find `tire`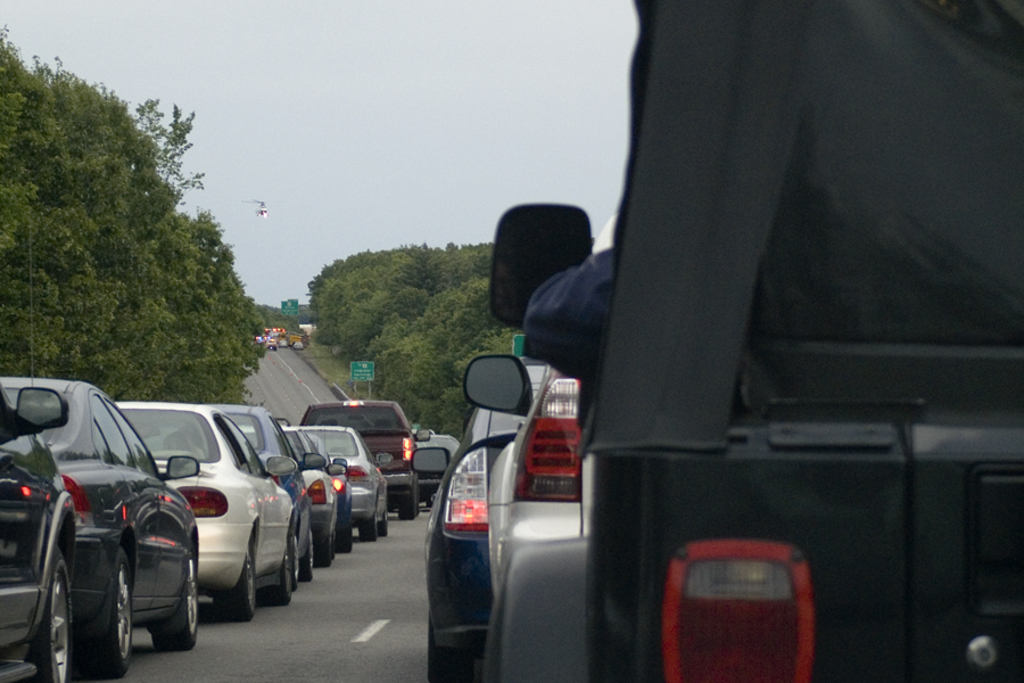
left=399, top=484, right=414, bottom=518
